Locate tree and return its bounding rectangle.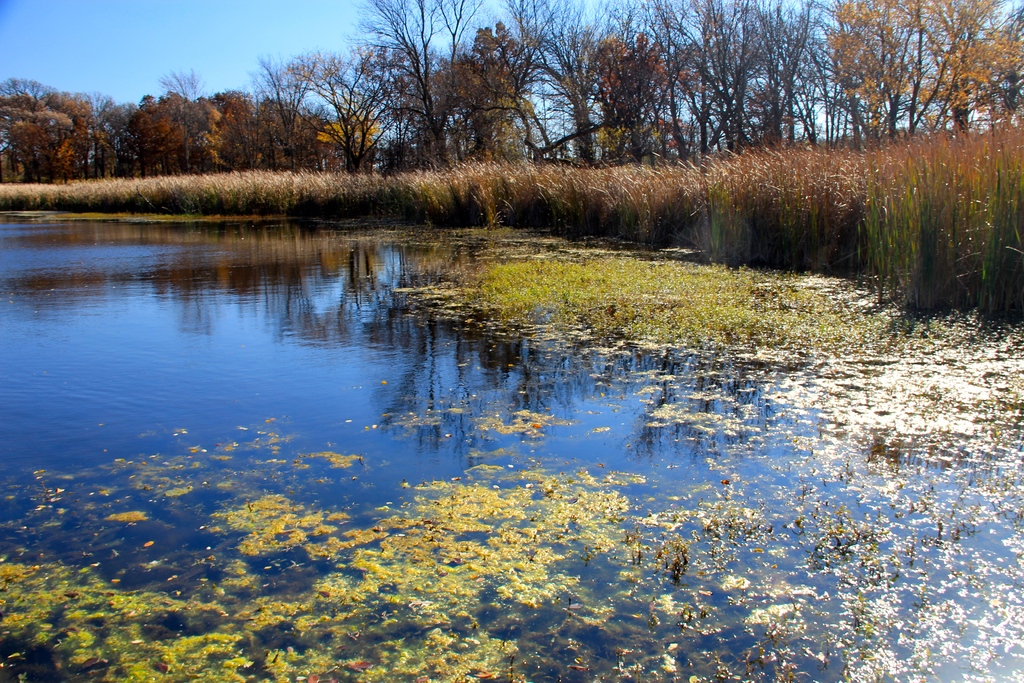
<region>843, 0, 897, 126</region>.
